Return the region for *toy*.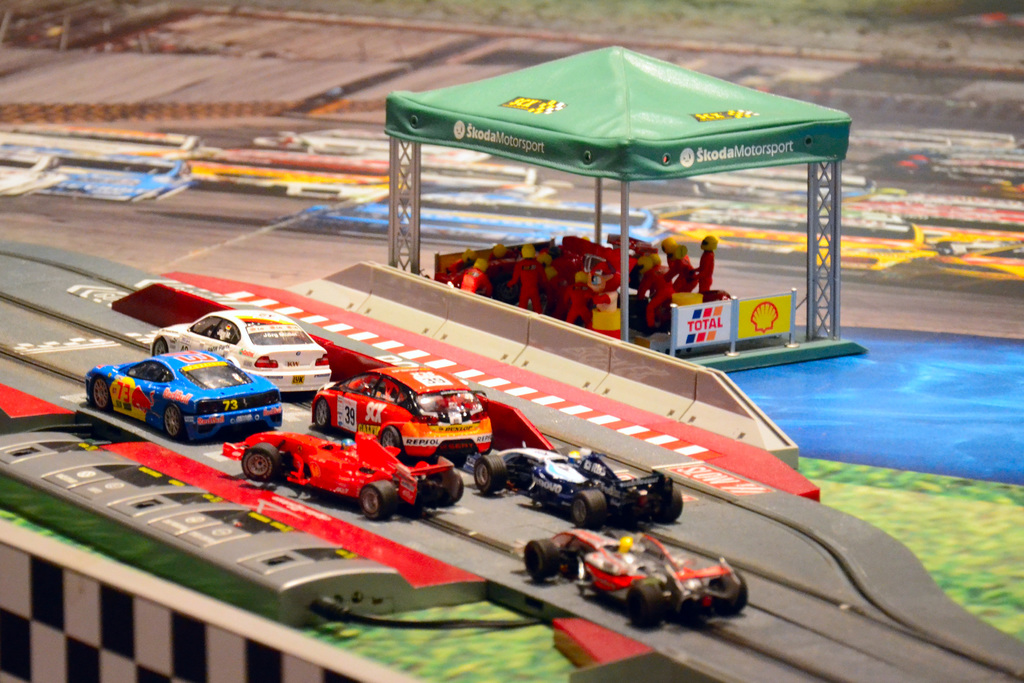
[309, 361, 499, 462].
